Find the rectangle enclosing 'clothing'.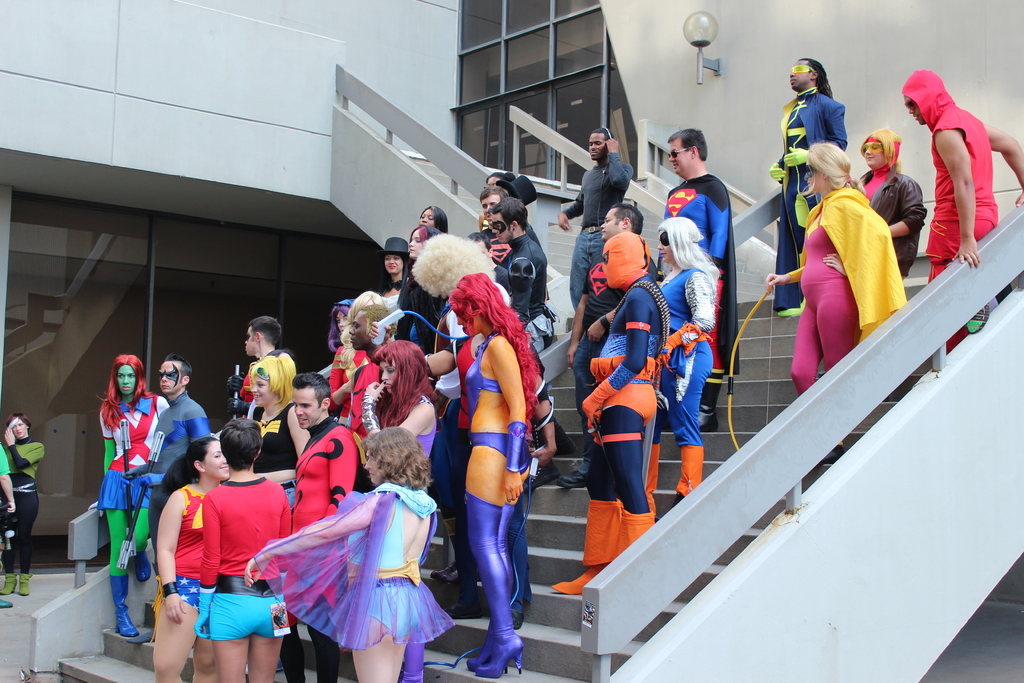
rect(482, 226, 513, 272).
